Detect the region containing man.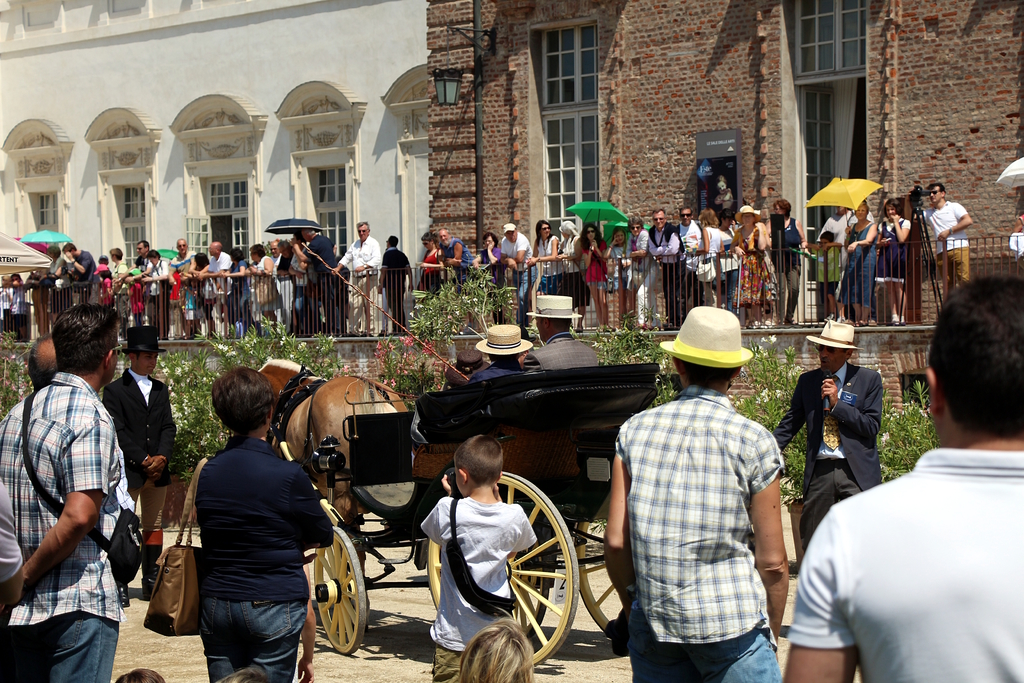
{"x1": 791, "y1": 274, "x2": 1023, "y2": 682}.
